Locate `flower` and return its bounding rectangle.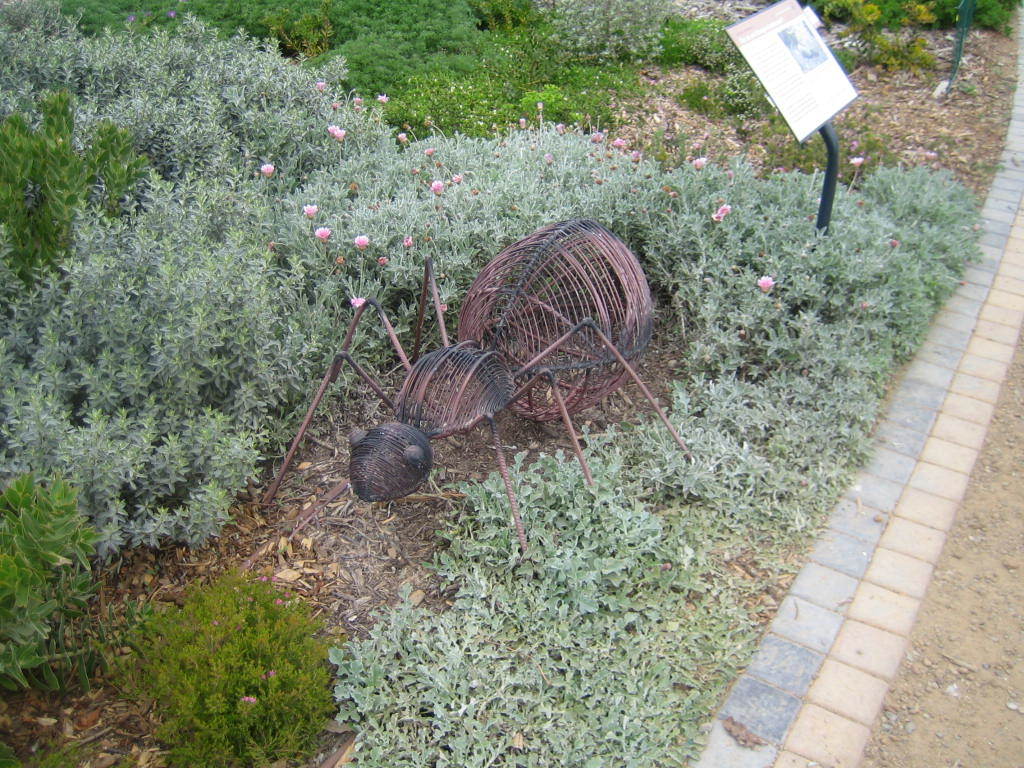
pyautogui.locateOnScreen(349, 229, 370, 248).
